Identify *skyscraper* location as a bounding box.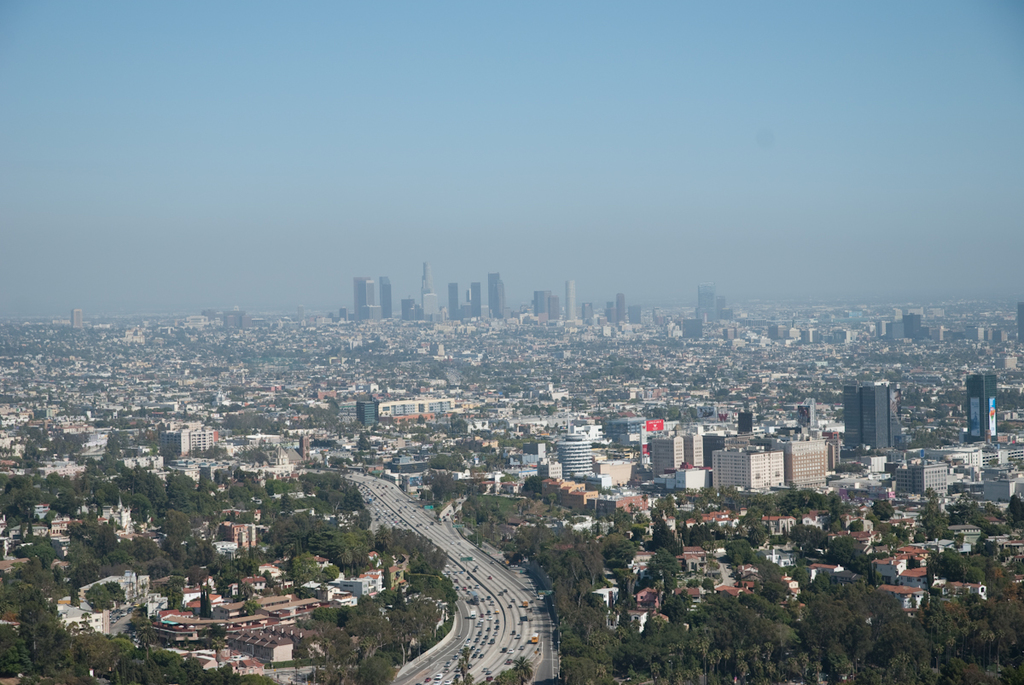
{"left": 355, "top": 276, "right": 372, "bottom": 316}.
